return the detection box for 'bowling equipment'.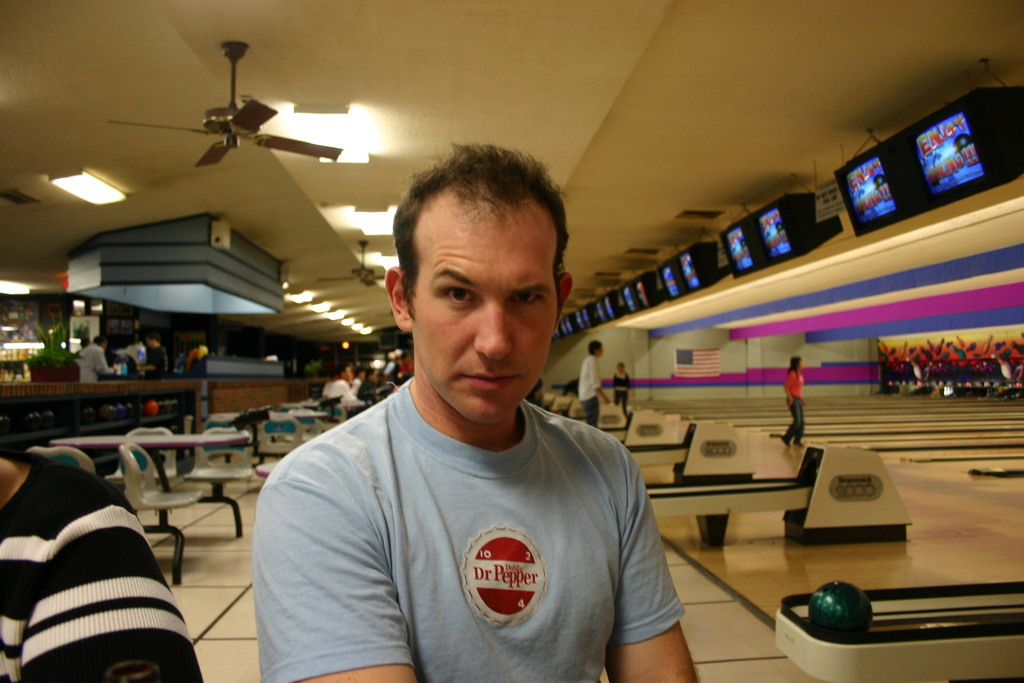
804/577/877/645.
